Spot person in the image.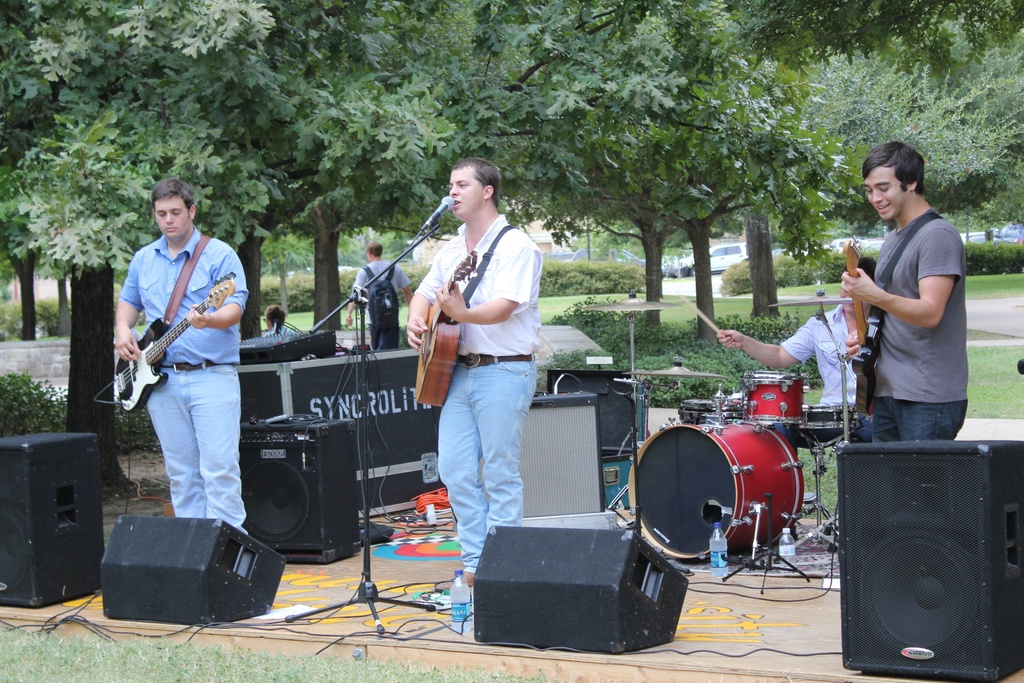
person found at bbox=[351, 243, 418, 349].
